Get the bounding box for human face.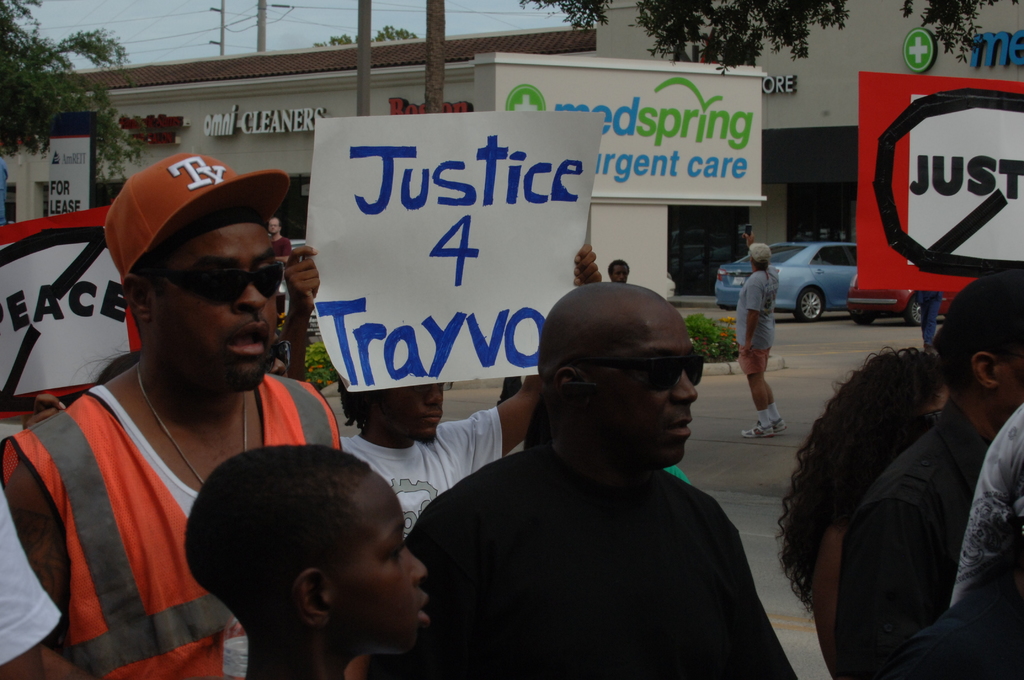
Rect(614, 264, 632, 286).
